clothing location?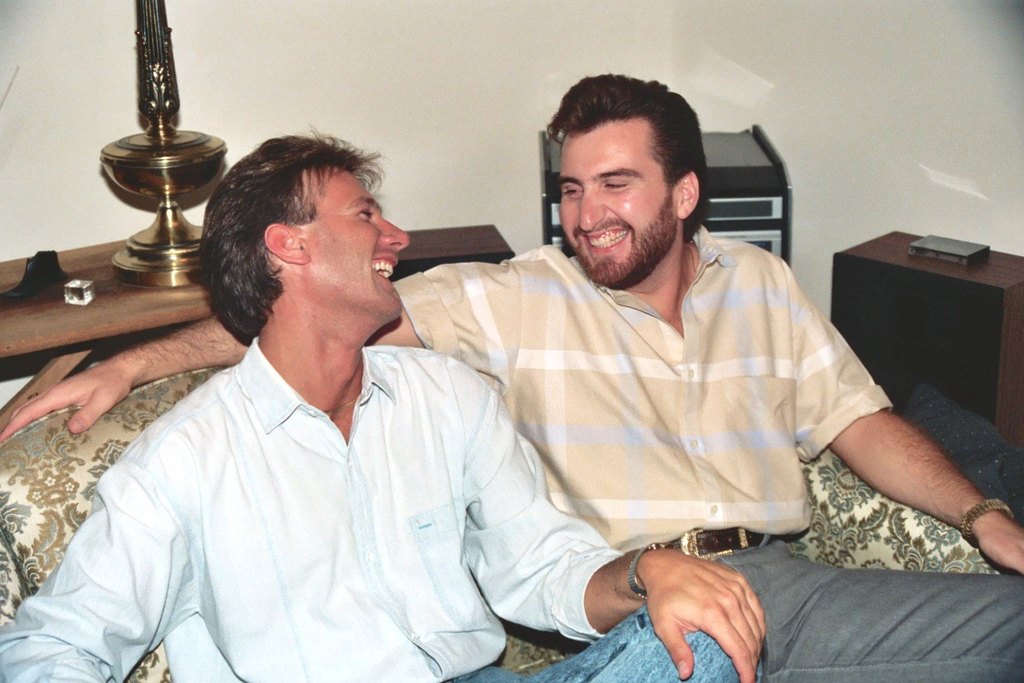
[left=0, top=337, right=752, bottom=682]
